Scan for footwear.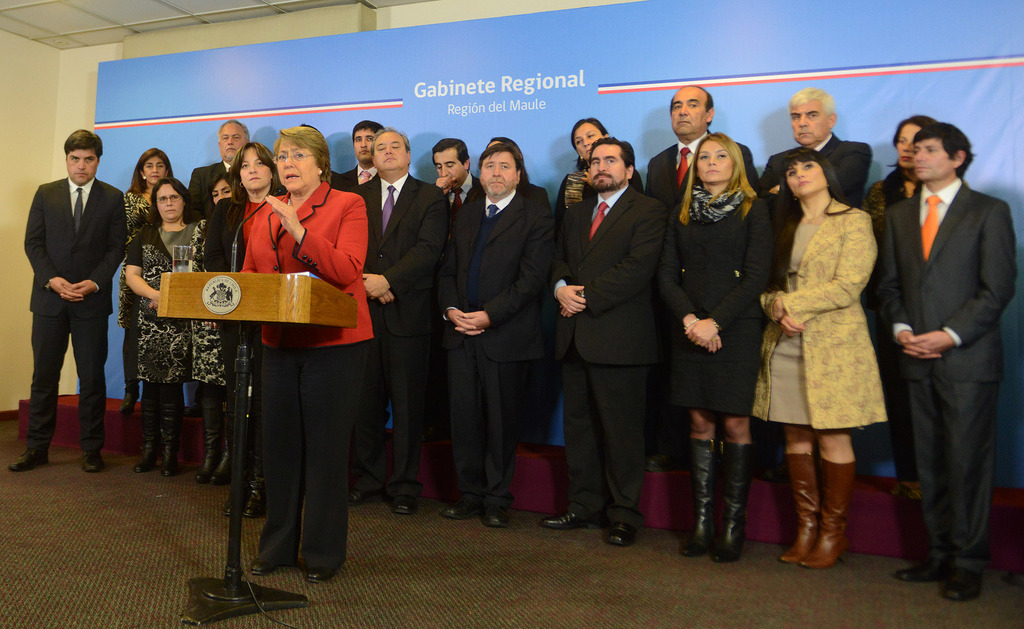
Scan result: (942, 572, 980, 601).
